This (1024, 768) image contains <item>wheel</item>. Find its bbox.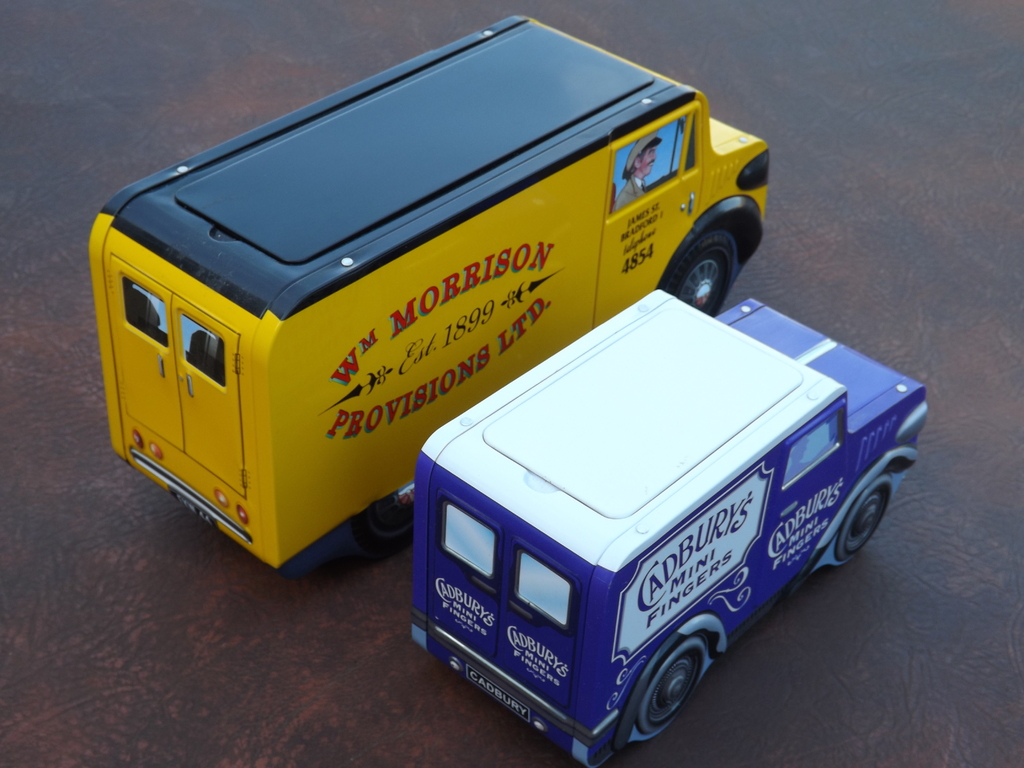
l=834, t=470, r=895, b=562.
